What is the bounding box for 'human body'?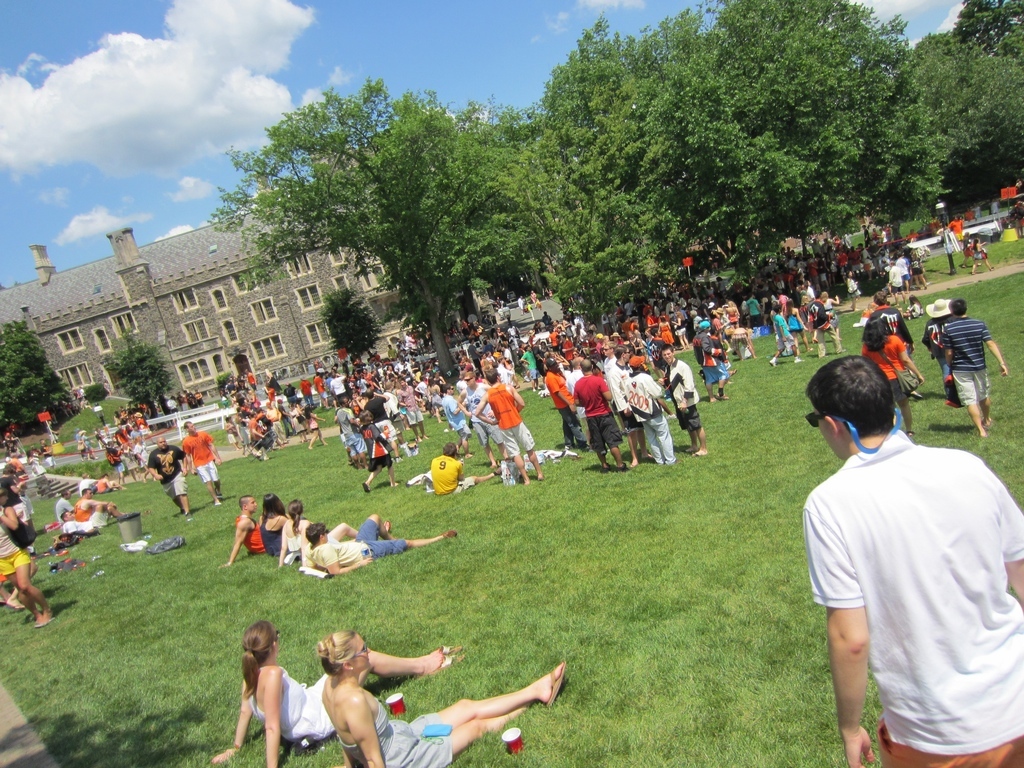
947:298:1009:435.
